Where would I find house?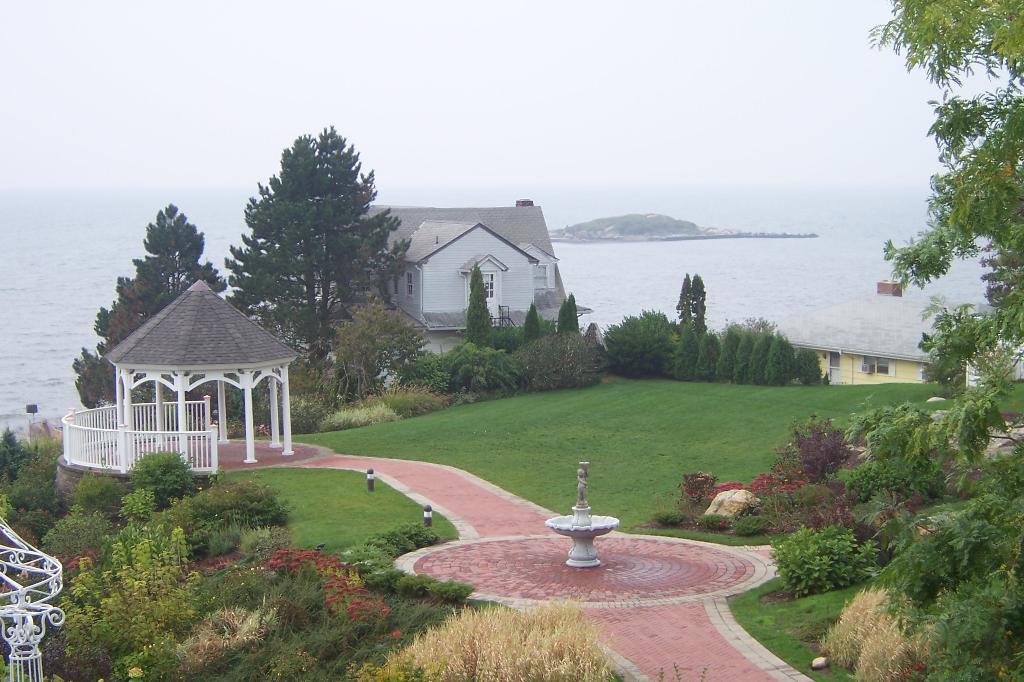
At detection(369, 215, 582, 347).
